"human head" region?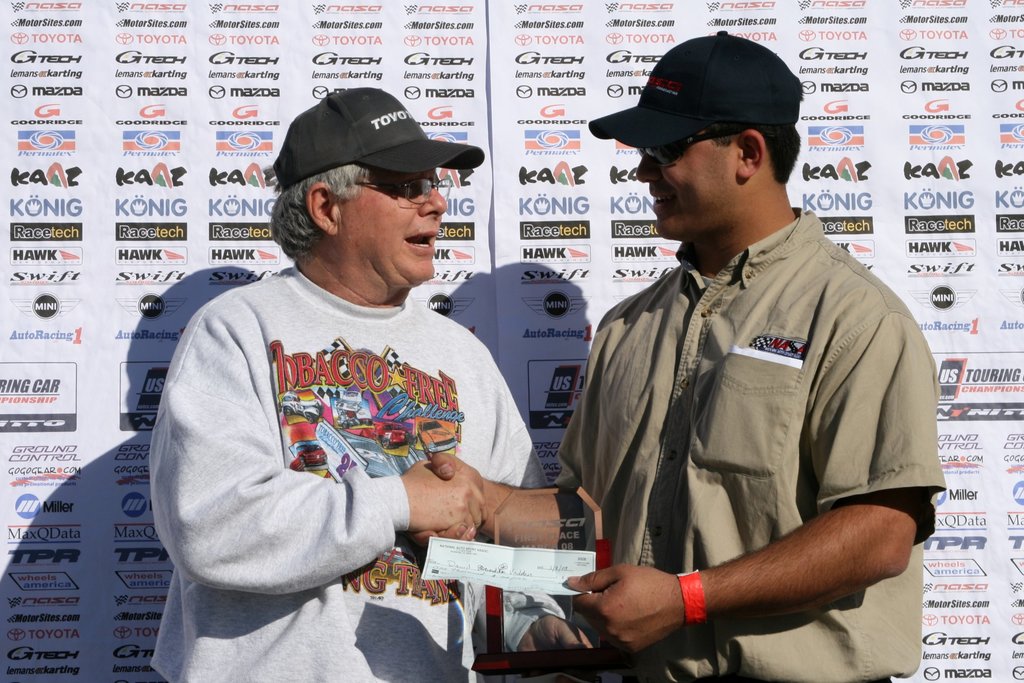
[273,89,451,290]
